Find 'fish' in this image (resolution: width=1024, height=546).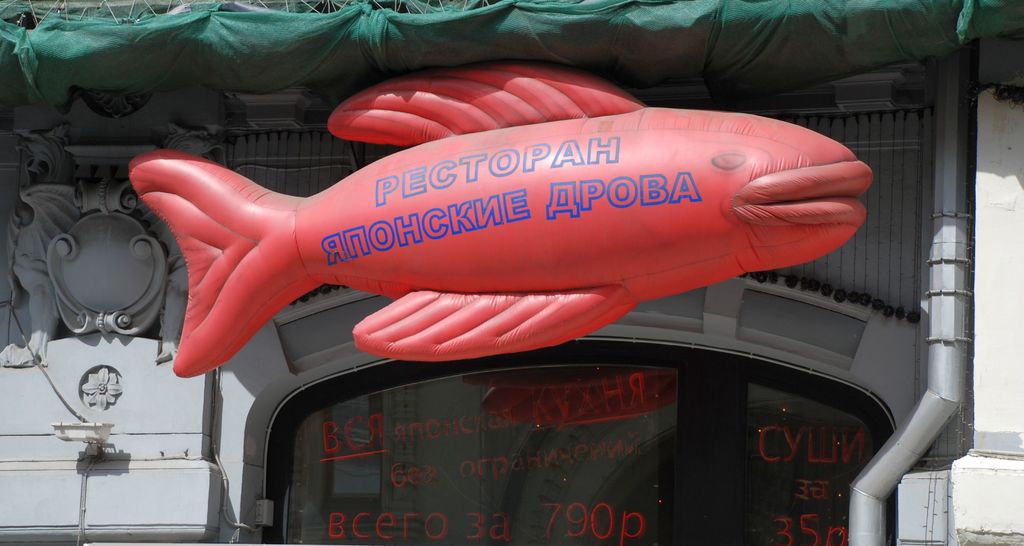
Rect(124, 111, 861, 340).
